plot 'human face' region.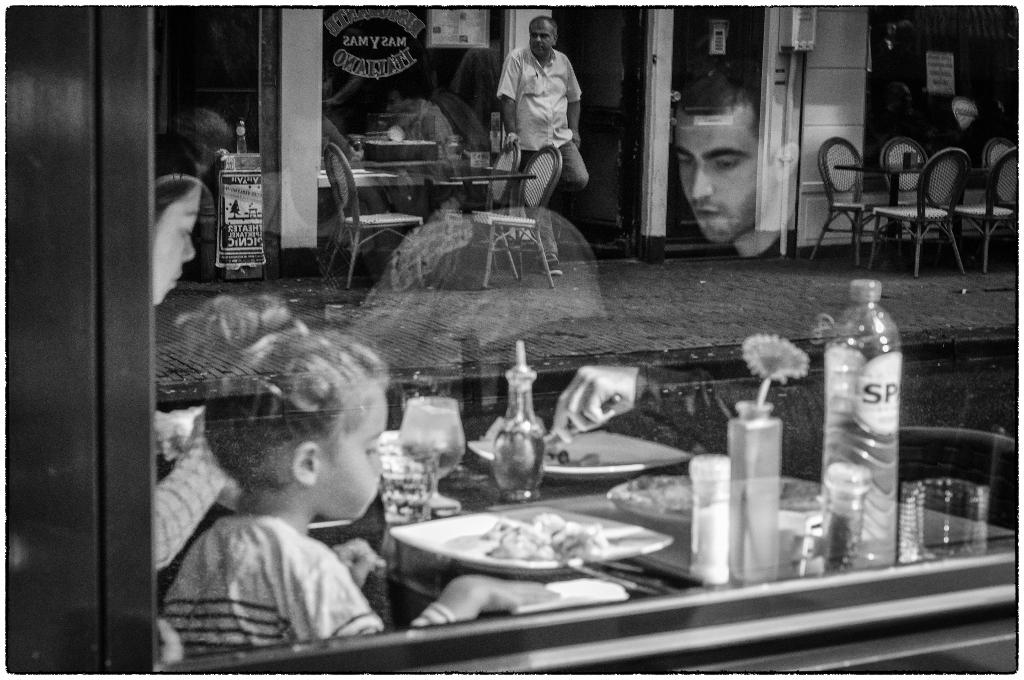
Plotted at bbox(674, 100, 779, 241).
